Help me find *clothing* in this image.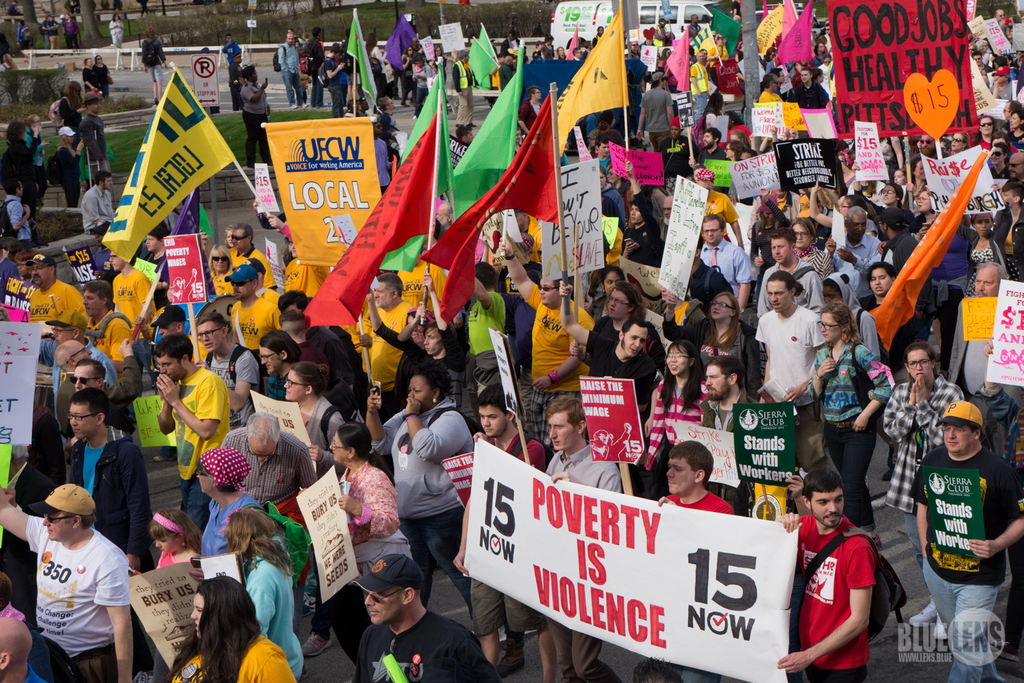
Found it: {"left": 502, "top": 292, "right": 601, "bottom": 398}.
